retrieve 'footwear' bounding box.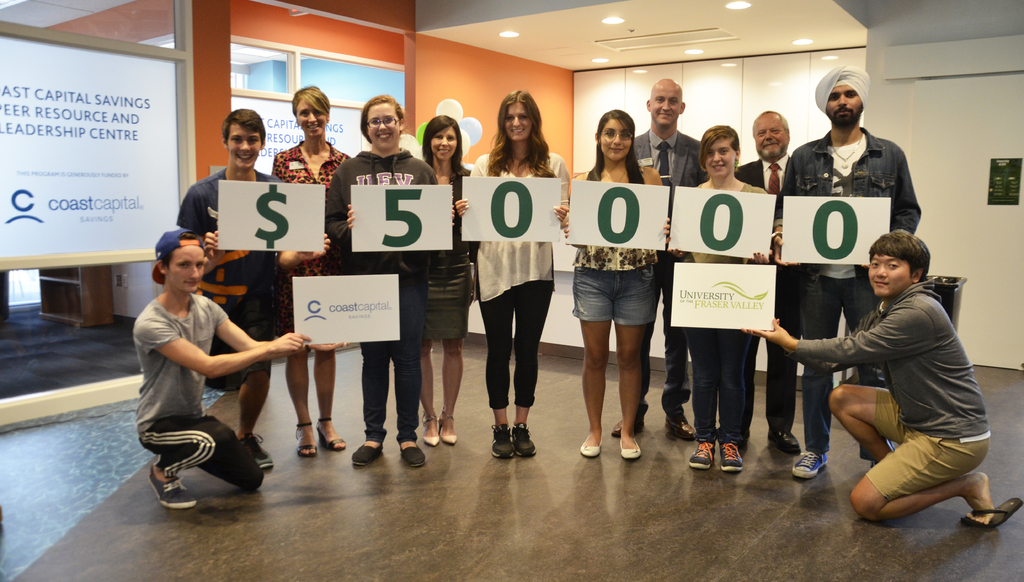
Bounding box: x1=687, y1=437, x2=714, y2=473.
